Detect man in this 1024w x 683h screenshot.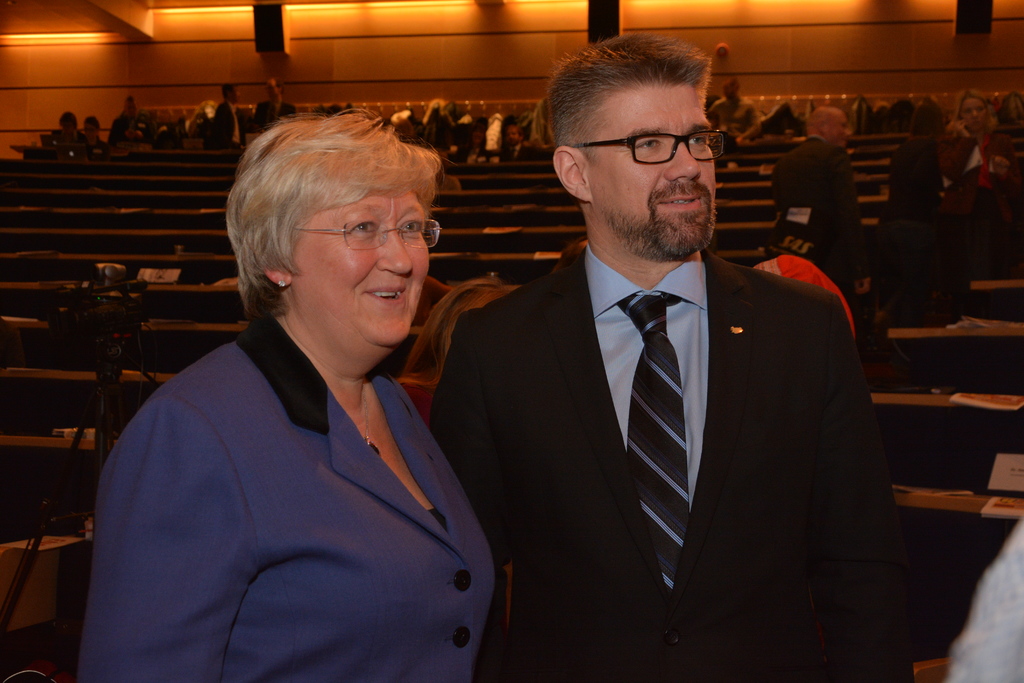
Detection: [209, 83, 246, 148].
